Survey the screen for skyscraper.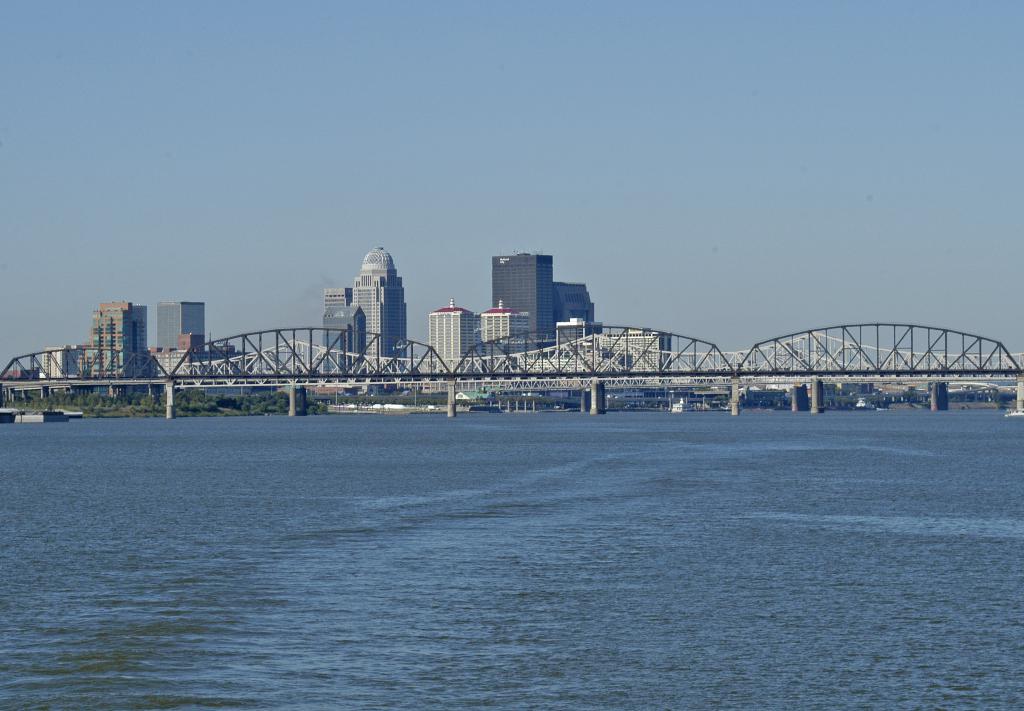
Survey found: [465,238,611,351].
